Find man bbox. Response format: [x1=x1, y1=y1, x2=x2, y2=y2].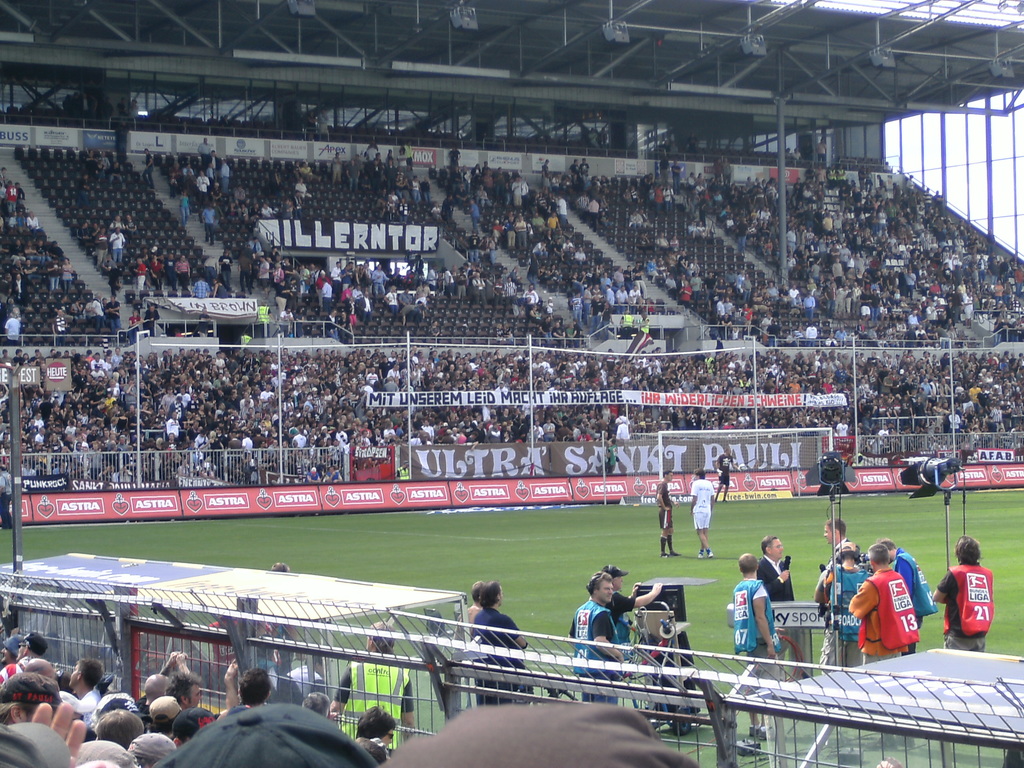
[x1=600, y1=437, x2=618, y2=474].
